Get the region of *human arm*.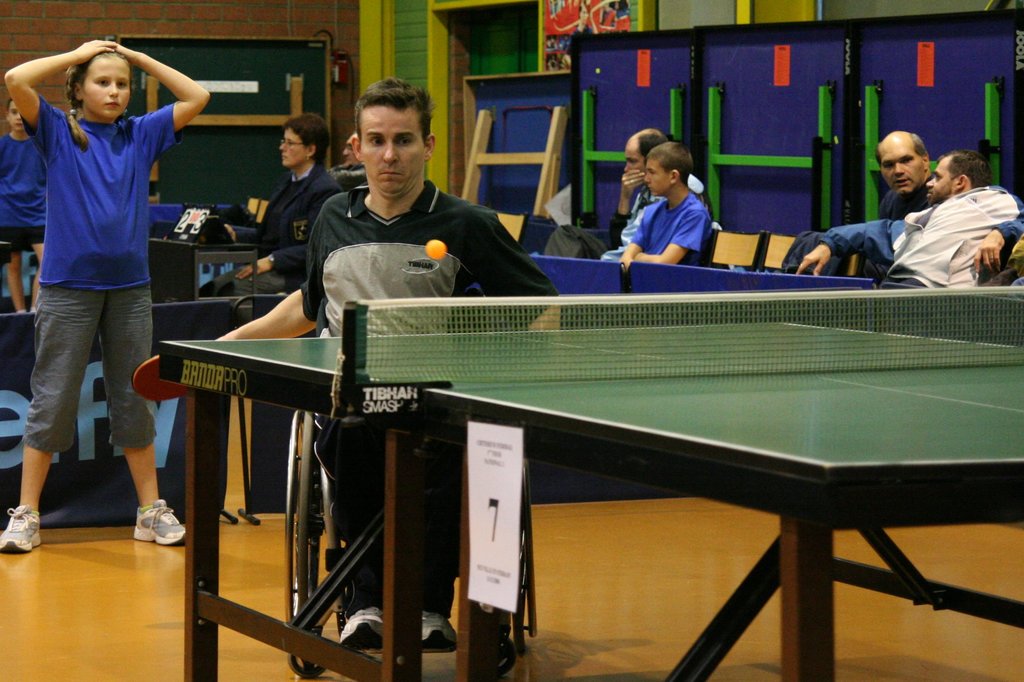
(630, 209, 705, 266).
